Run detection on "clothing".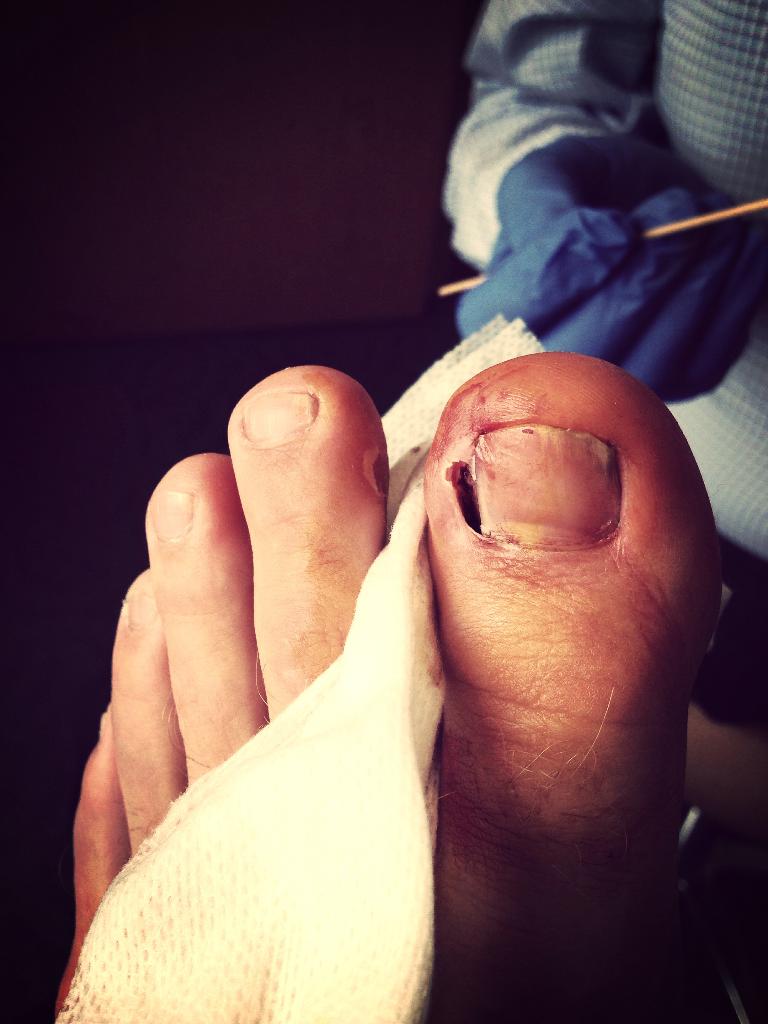
Result: <region>444, 0, 765, 552</region>.
